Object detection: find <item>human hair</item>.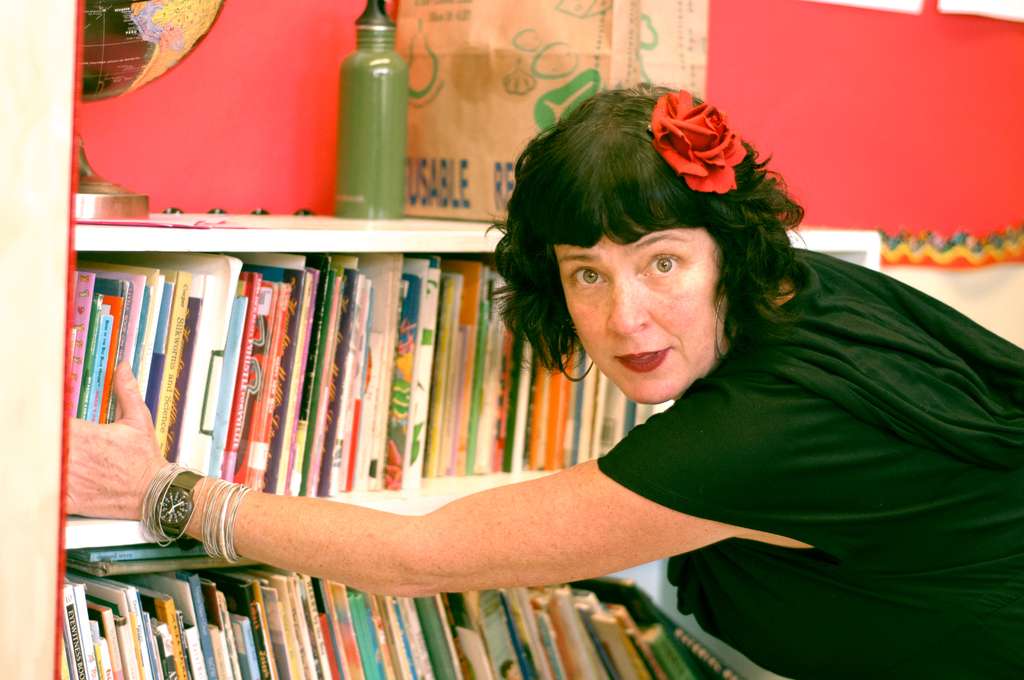
locate(484, 79, 806, 395).
